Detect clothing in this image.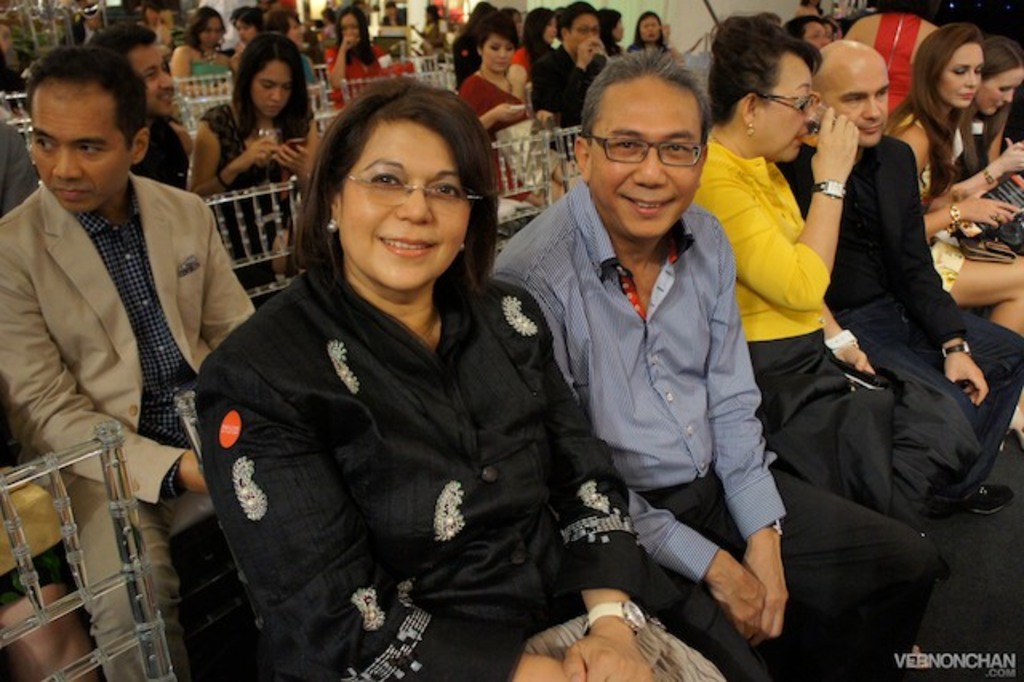
Detection: {"x1": 528, "y1": 37, "x2": 610, "y2": 136}.
